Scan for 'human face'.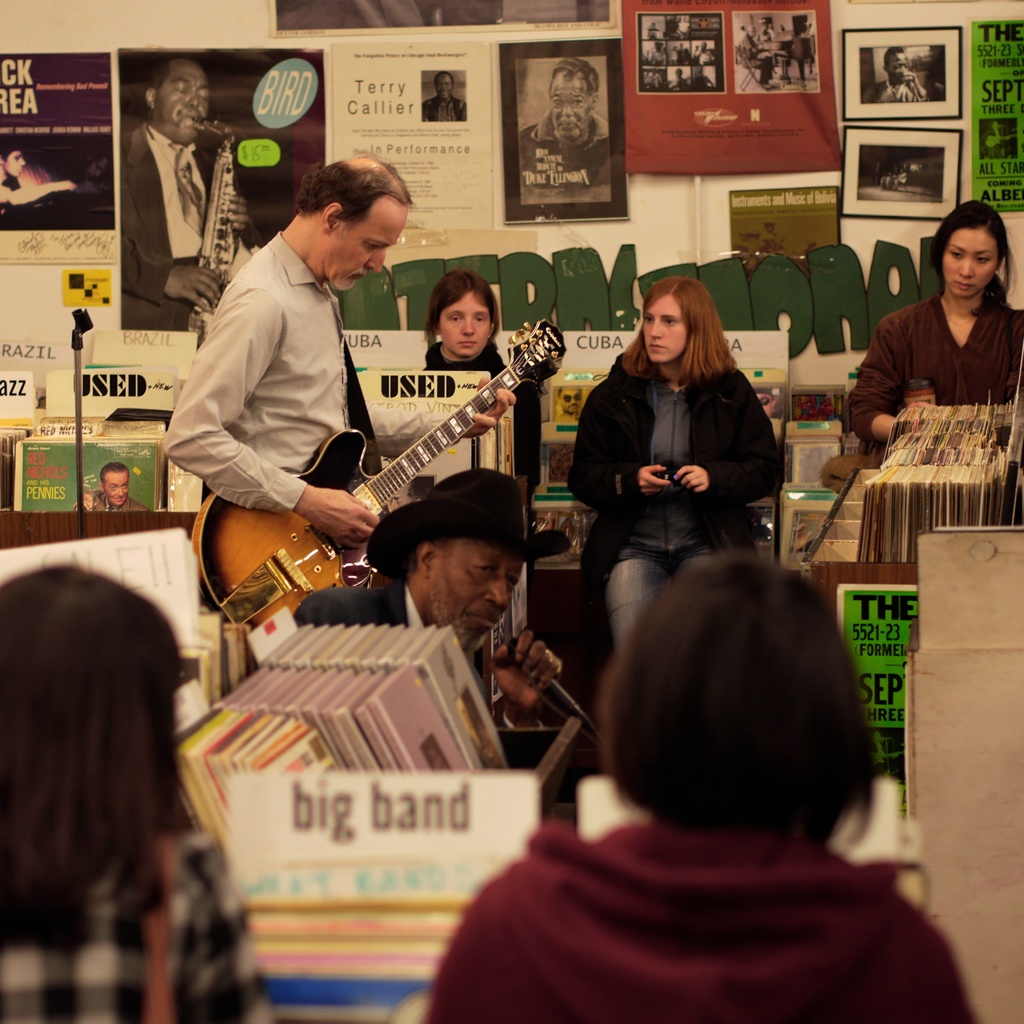
Scan result: [left=440, top=292, right=487, bottom=351].
